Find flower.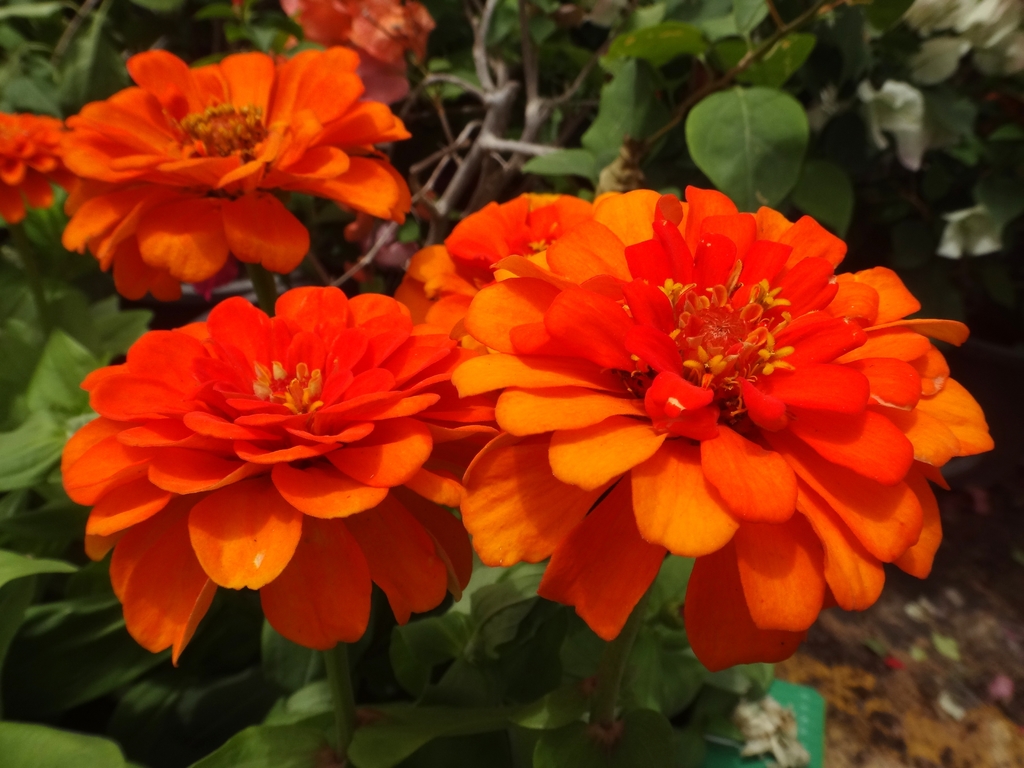
pyautogui.locateOnScreen(273, 0, 436, 100).
